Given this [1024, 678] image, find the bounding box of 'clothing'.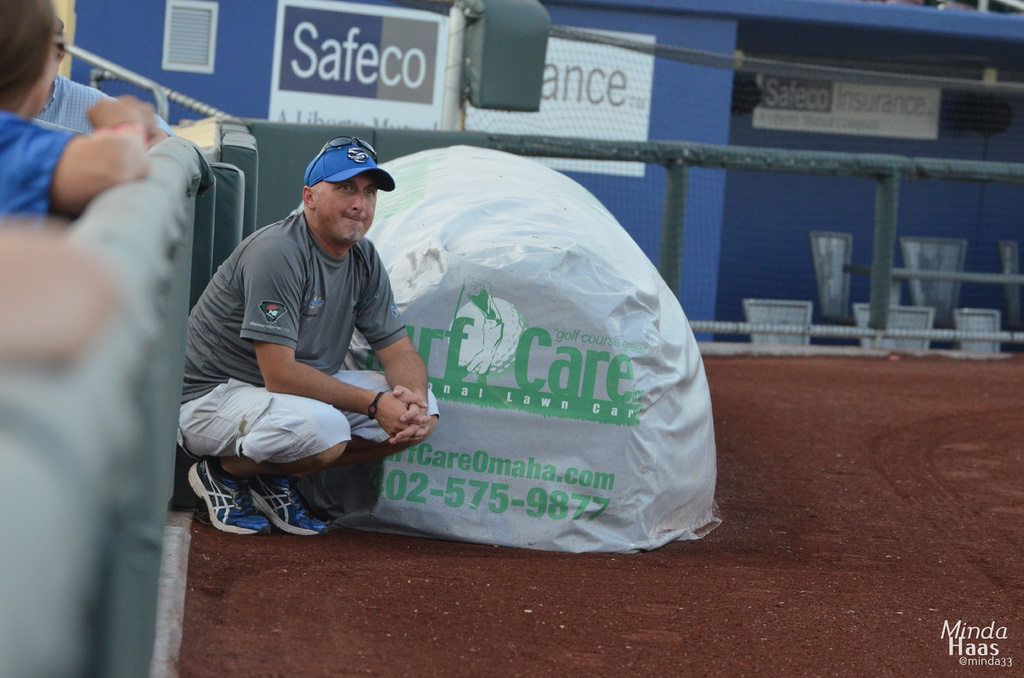
bbox=[2, 113, 67, 228].
